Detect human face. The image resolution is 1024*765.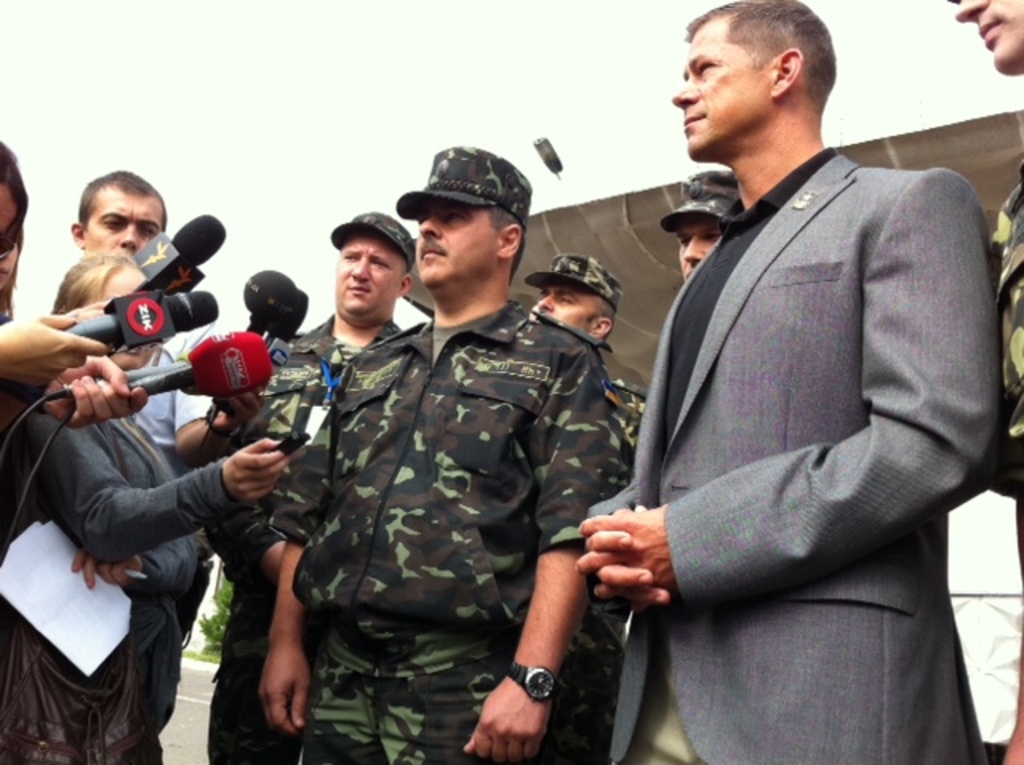
[x1=670, y1=18, x2=771, y2=160].
